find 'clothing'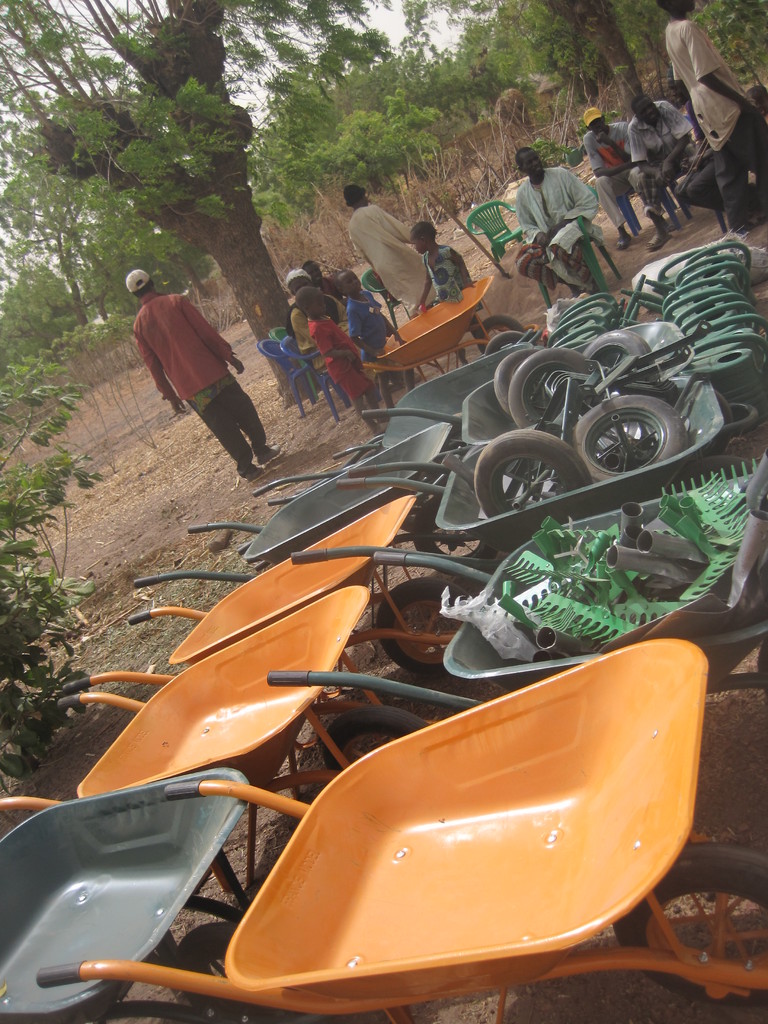
bbox(582, 134, 639, 239)
